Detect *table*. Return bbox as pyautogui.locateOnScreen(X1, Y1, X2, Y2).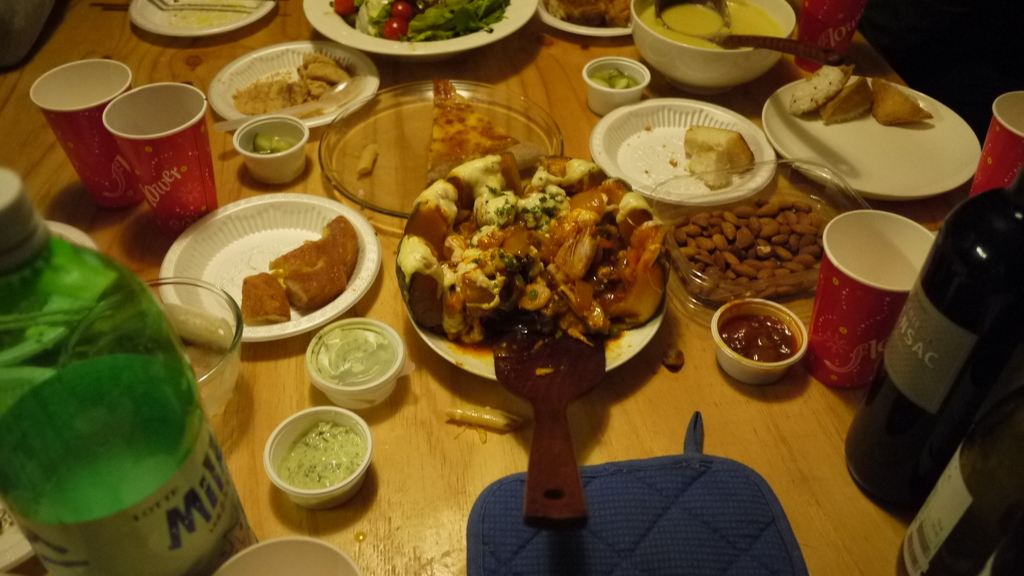
pyautogui.locateOnScreen(107, 57, 1009, 575).
